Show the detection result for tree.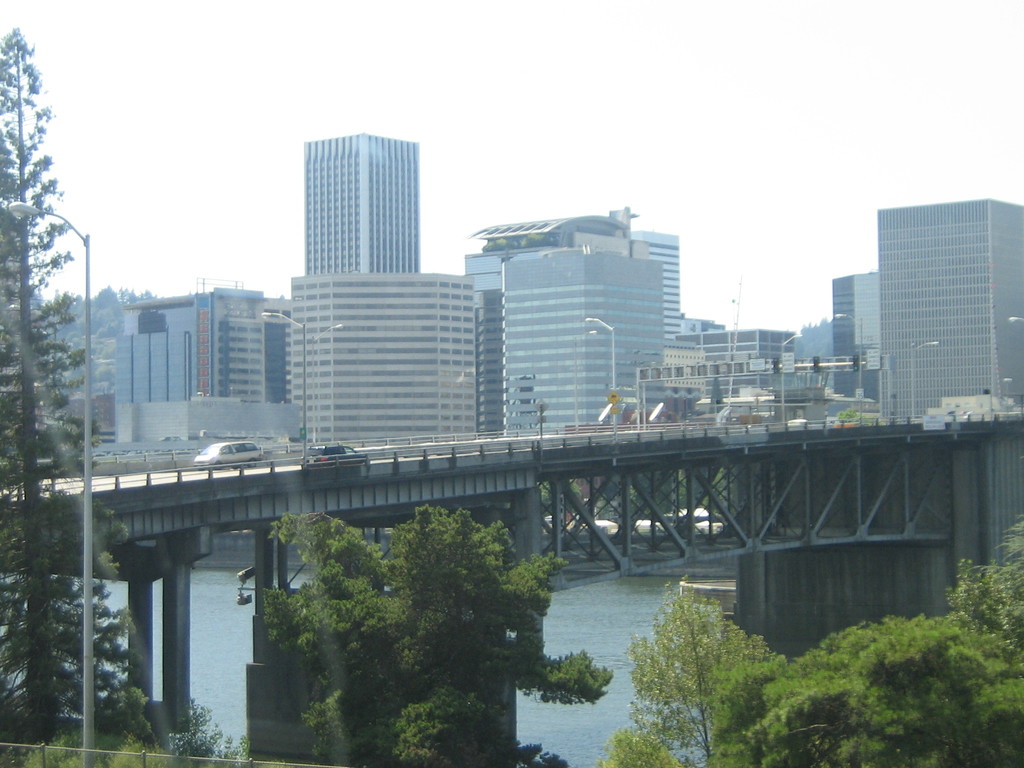
<bbox>252, 487, 620, 767</bbox>.
